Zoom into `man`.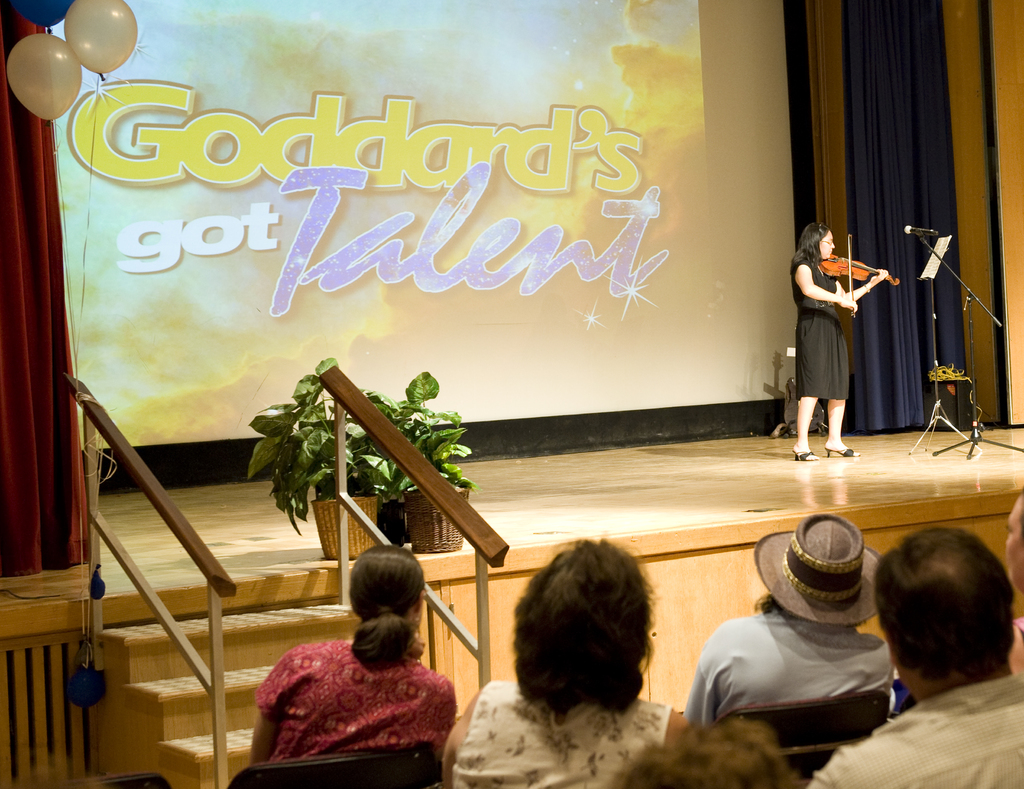
Zoom target: (798,514,1023,788).
